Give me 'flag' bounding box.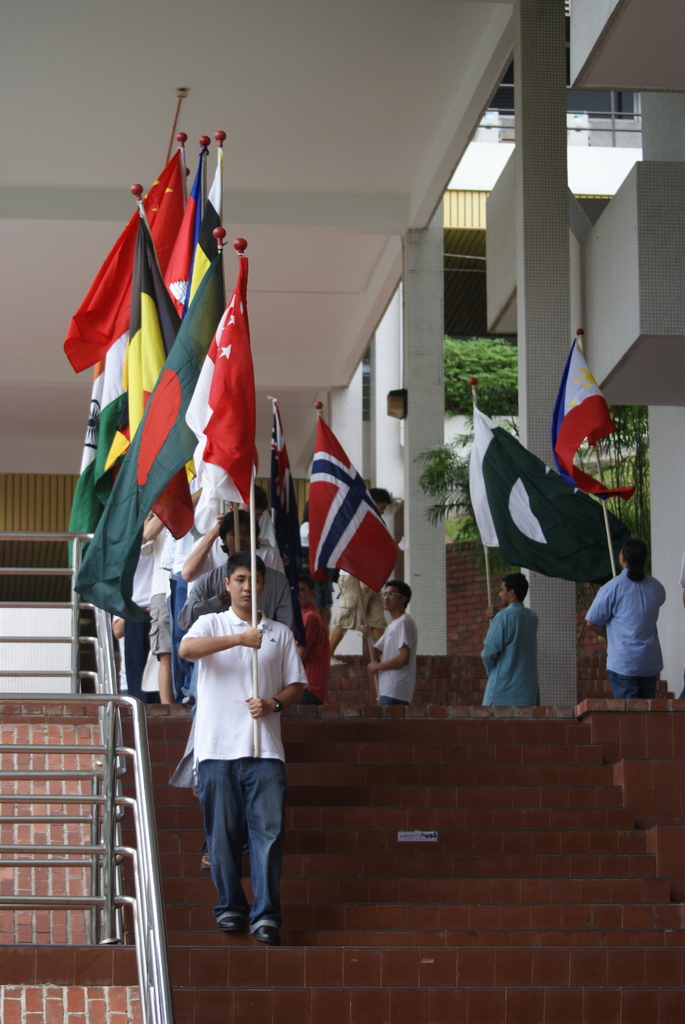
[left=62, top=143, right=186, bottom=374].
